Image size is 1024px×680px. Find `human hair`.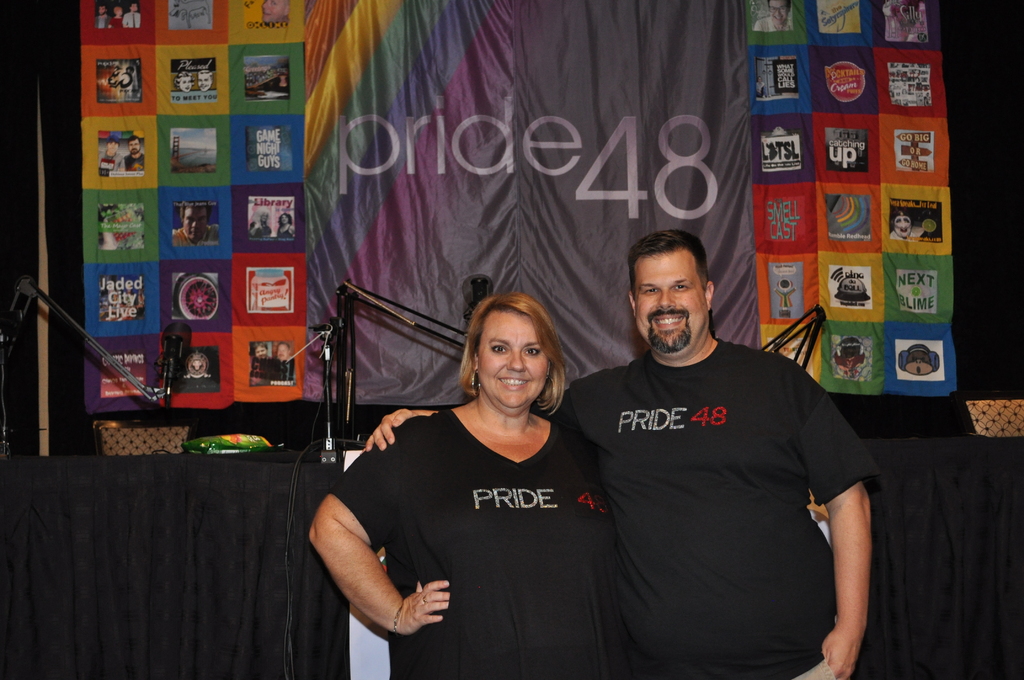
box(628, 229, 707, 299).
